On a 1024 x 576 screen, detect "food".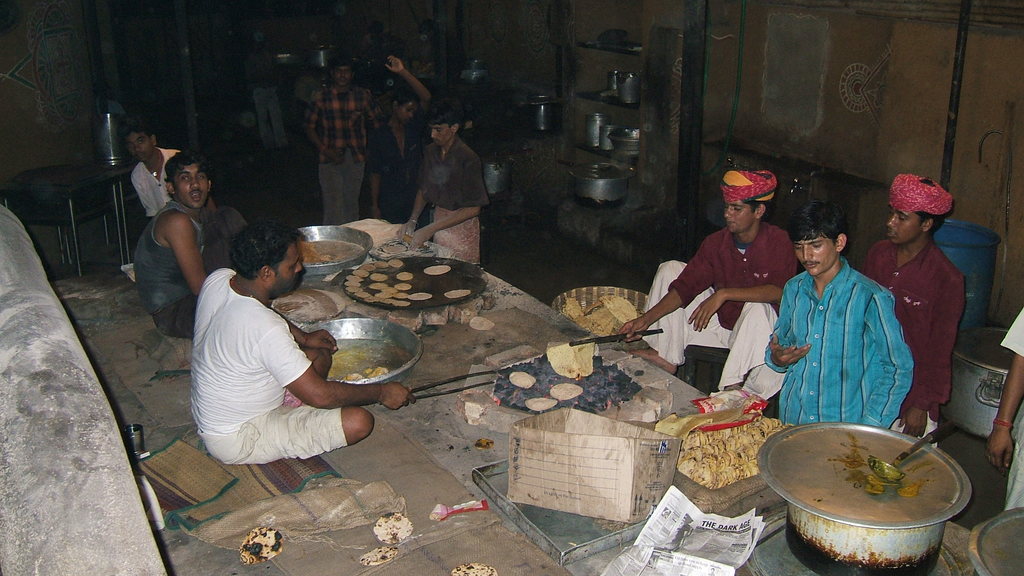
(x1=508, y1=370, x2=536, y2=390).
